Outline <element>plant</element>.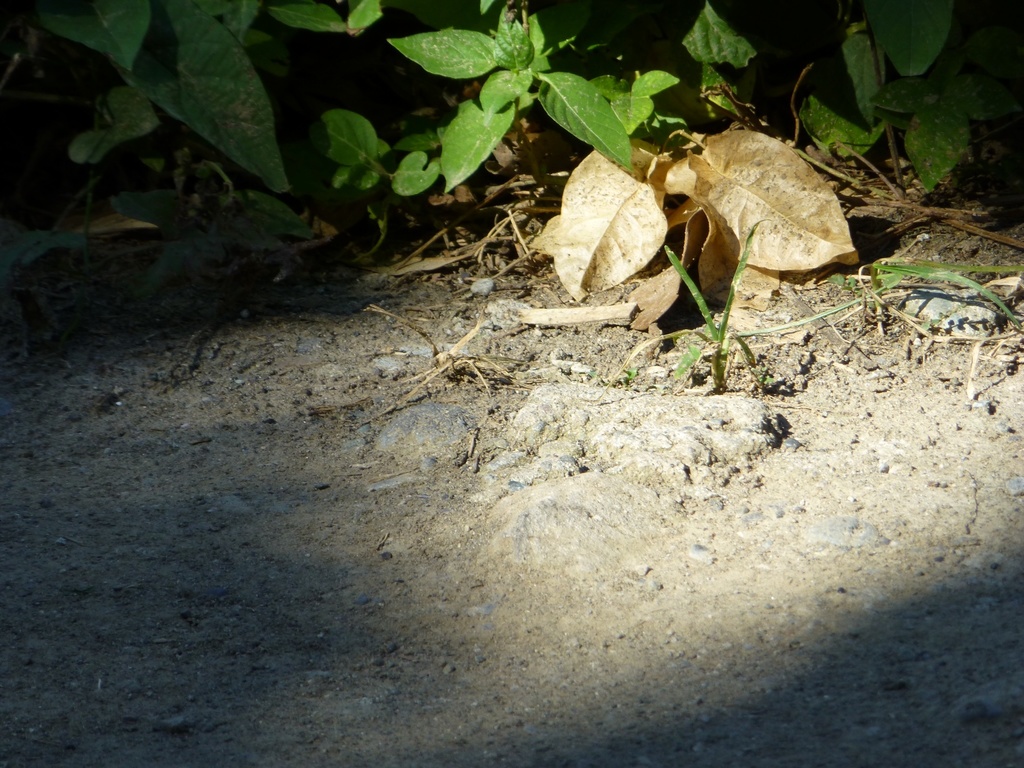
Outline: rect(616, 365, 644, 392).
